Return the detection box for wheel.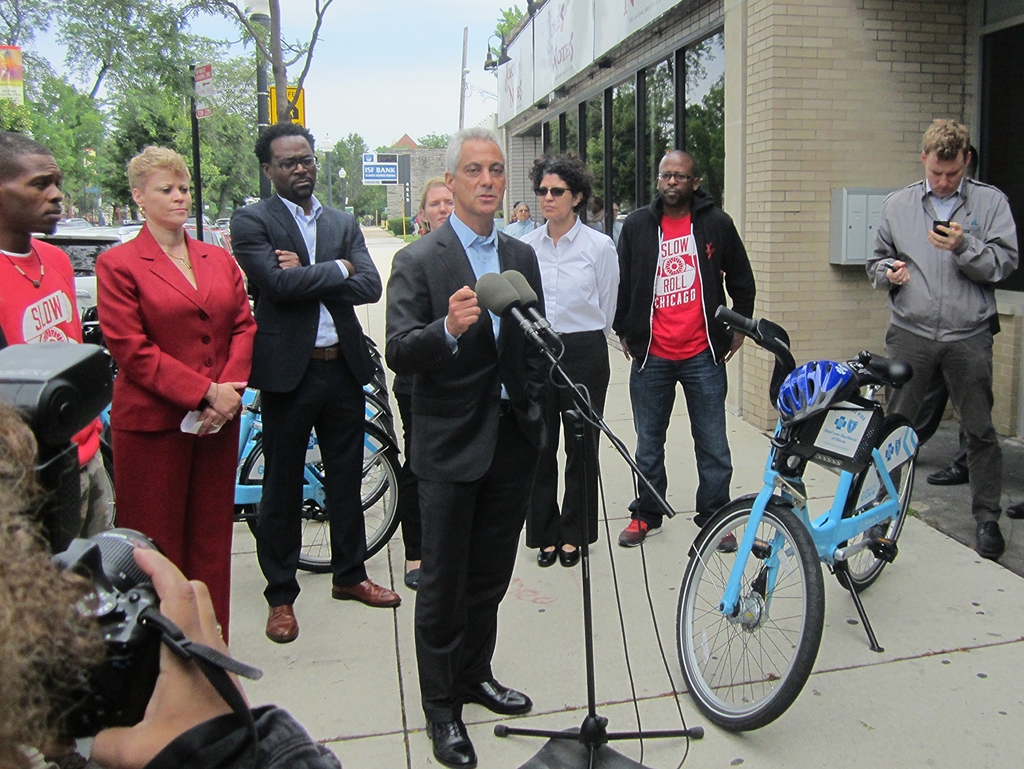
Rect(264, 388, 395, 519).
